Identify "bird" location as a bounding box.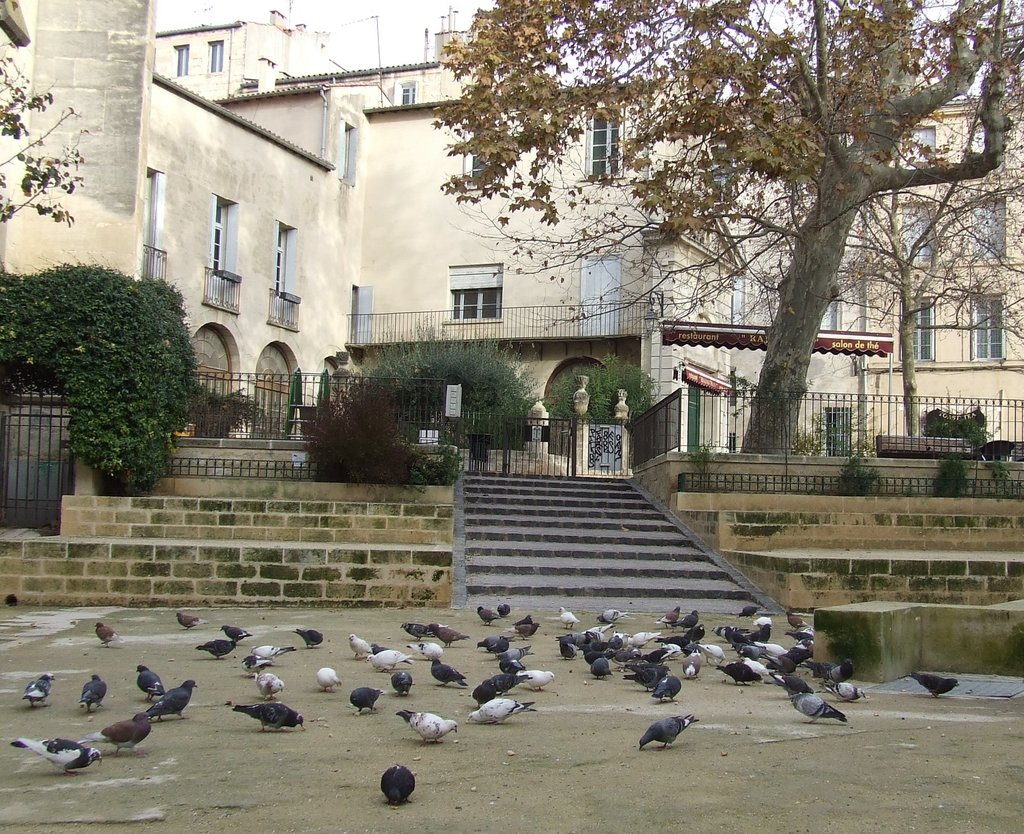
bbox(827, 683, 868, 703).
